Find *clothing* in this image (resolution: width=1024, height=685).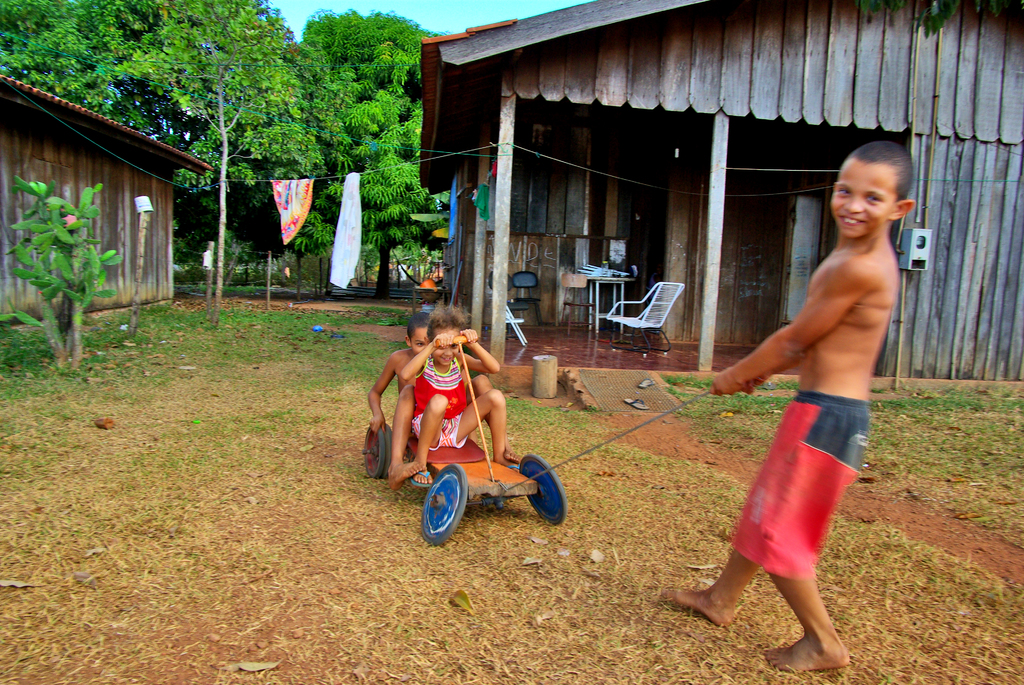
<region>732, 390, 869, 579</region>.
